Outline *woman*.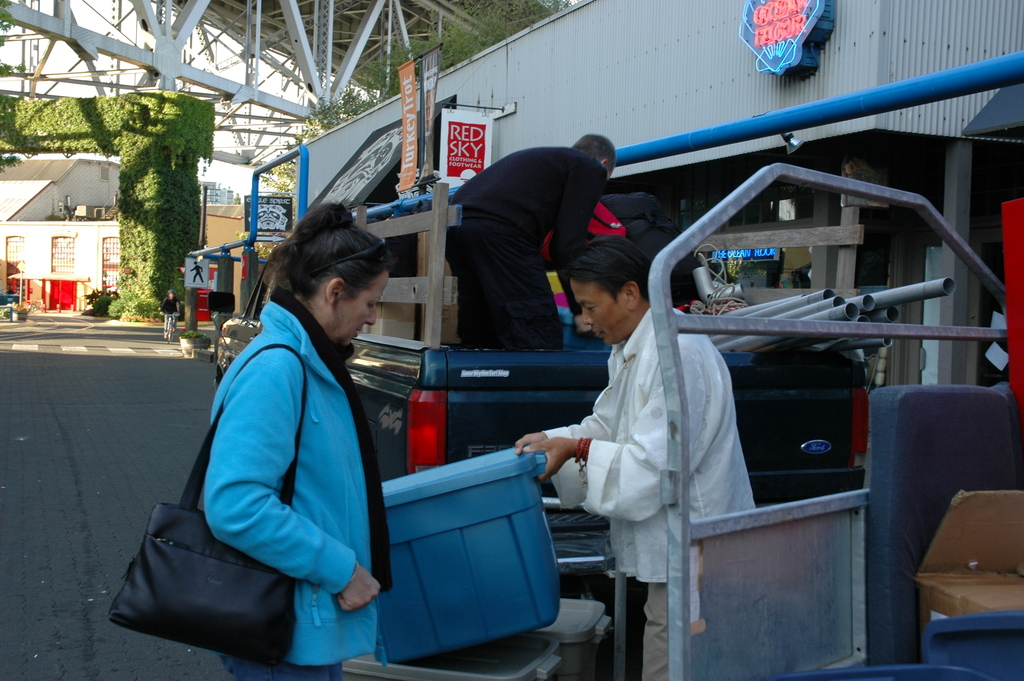
Outline: [left=196, top=202, right=399, bottom=680].
